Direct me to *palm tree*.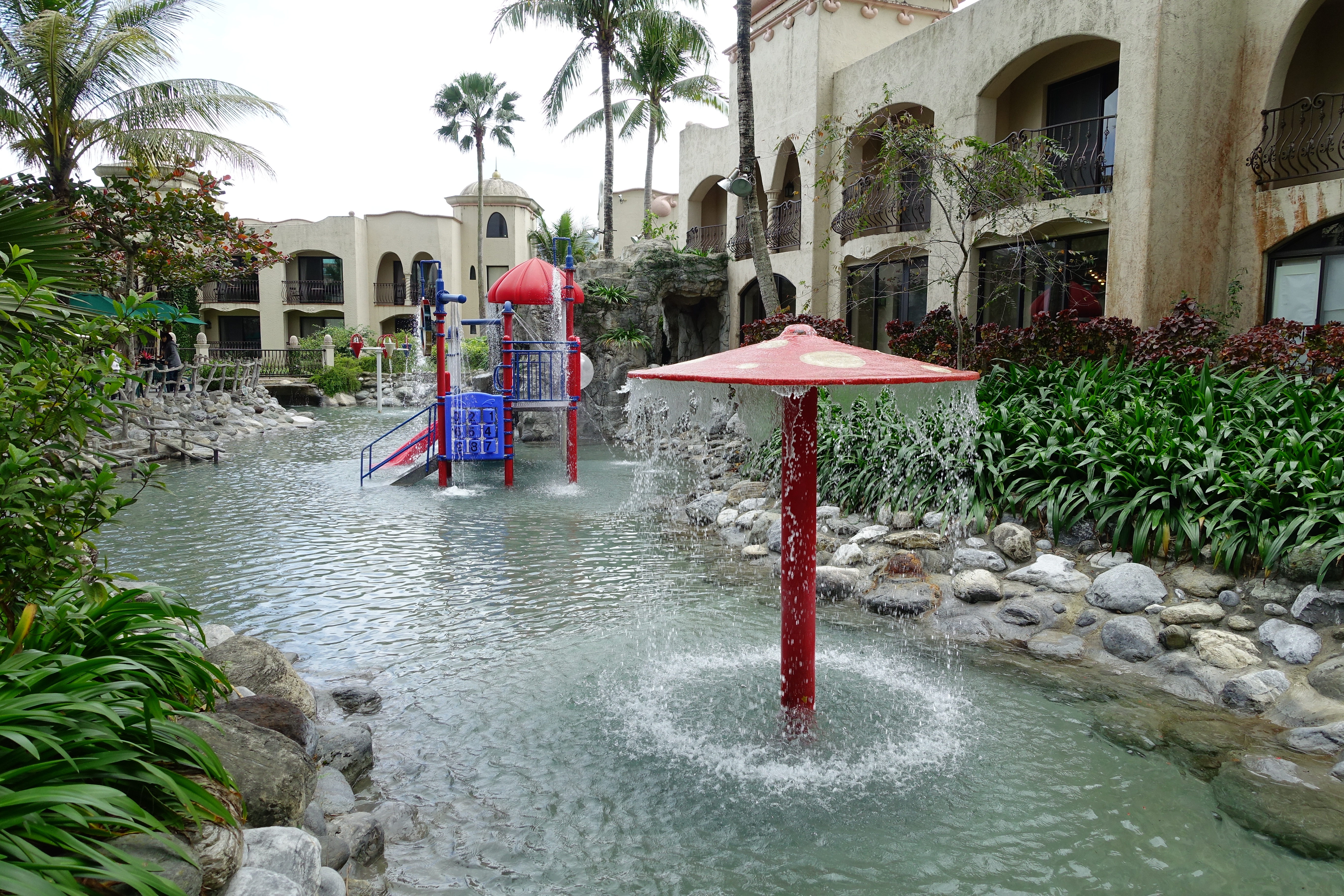
Direction: (left=153, top=4, right=192, bottom=60).
